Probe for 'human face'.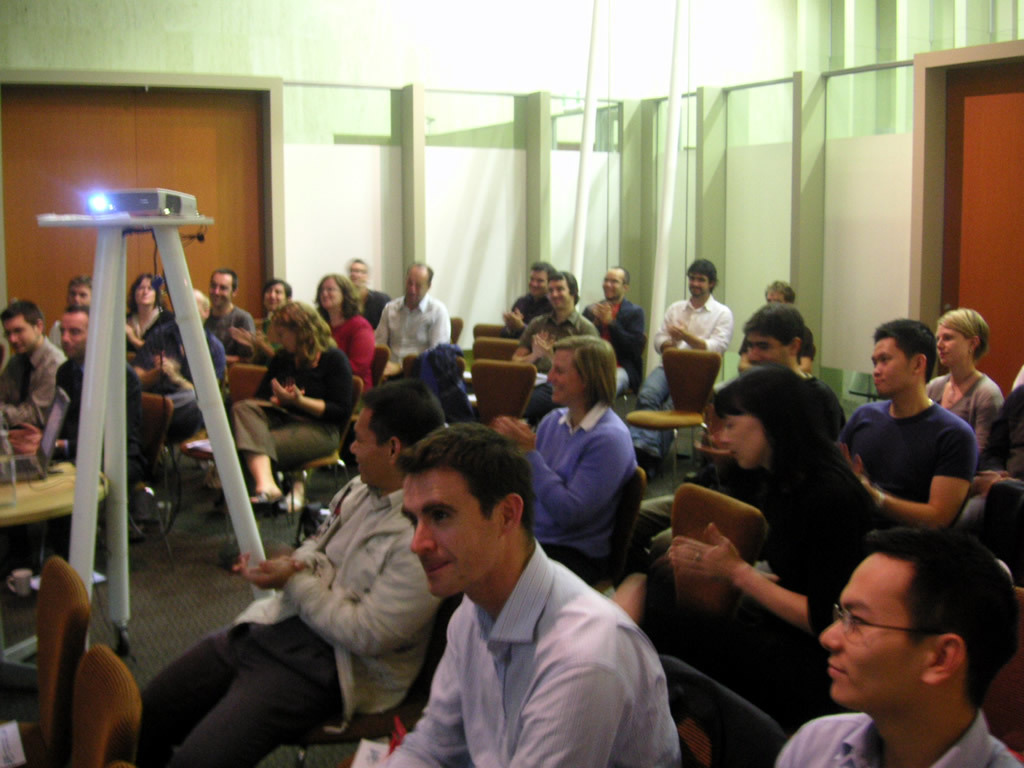
Probe result: bbox=[602, 266, 628, 299].
